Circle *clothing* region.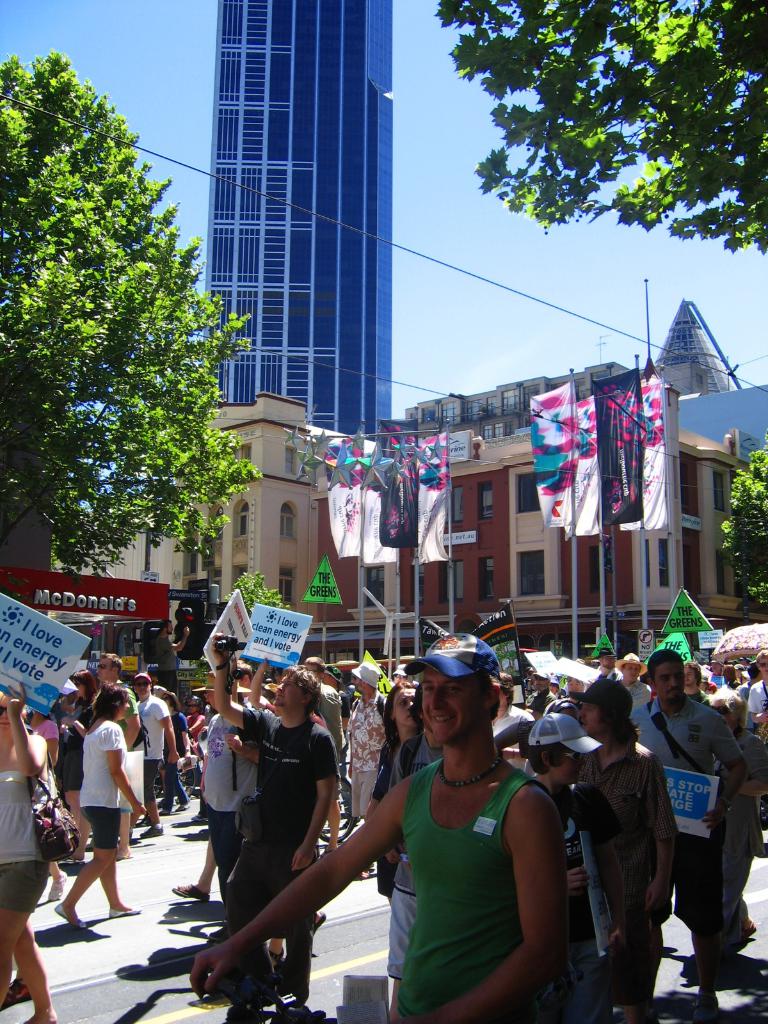
Region: [left=122, top=675, right=174, bottom=780].
